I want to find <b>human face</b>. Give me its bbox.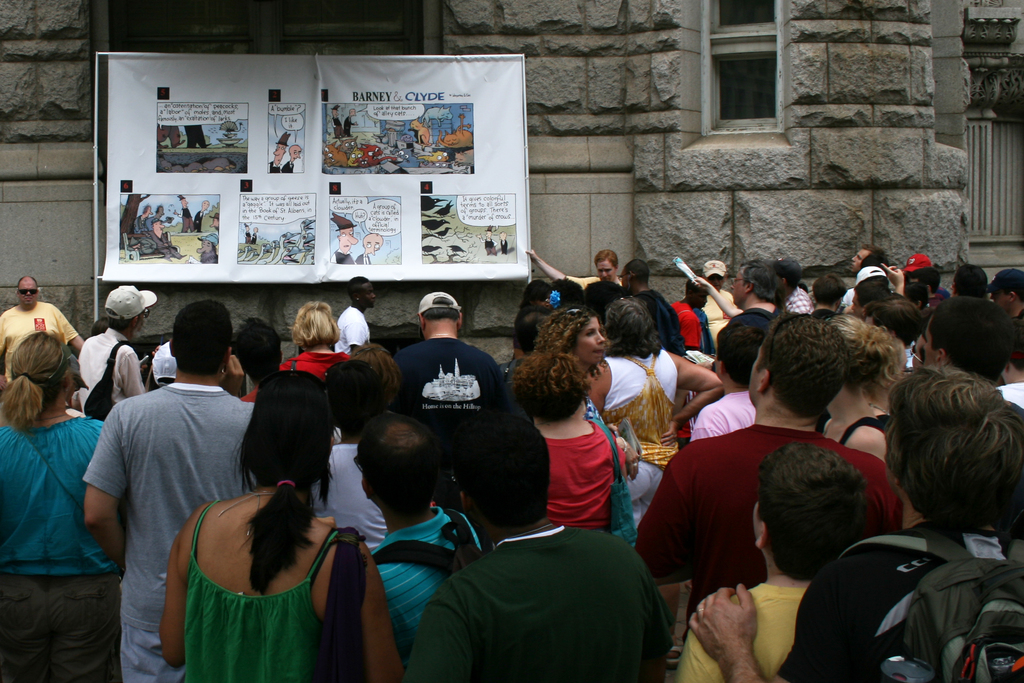
bbox=[572, 315, 606, 366].
